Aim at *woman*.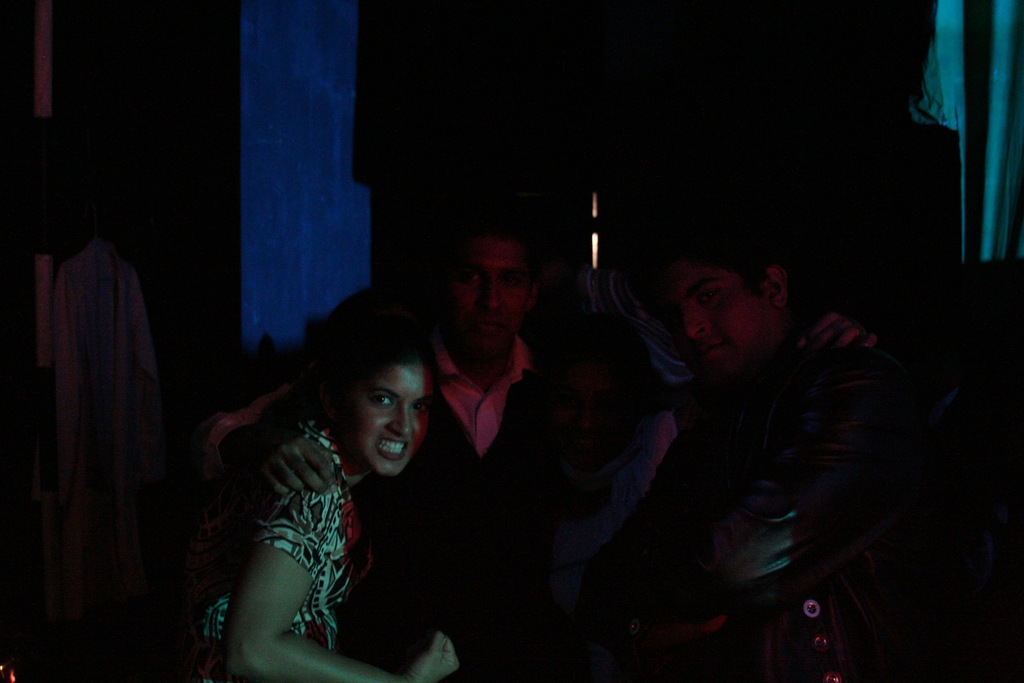
Aimed at 177,282,455,677.
